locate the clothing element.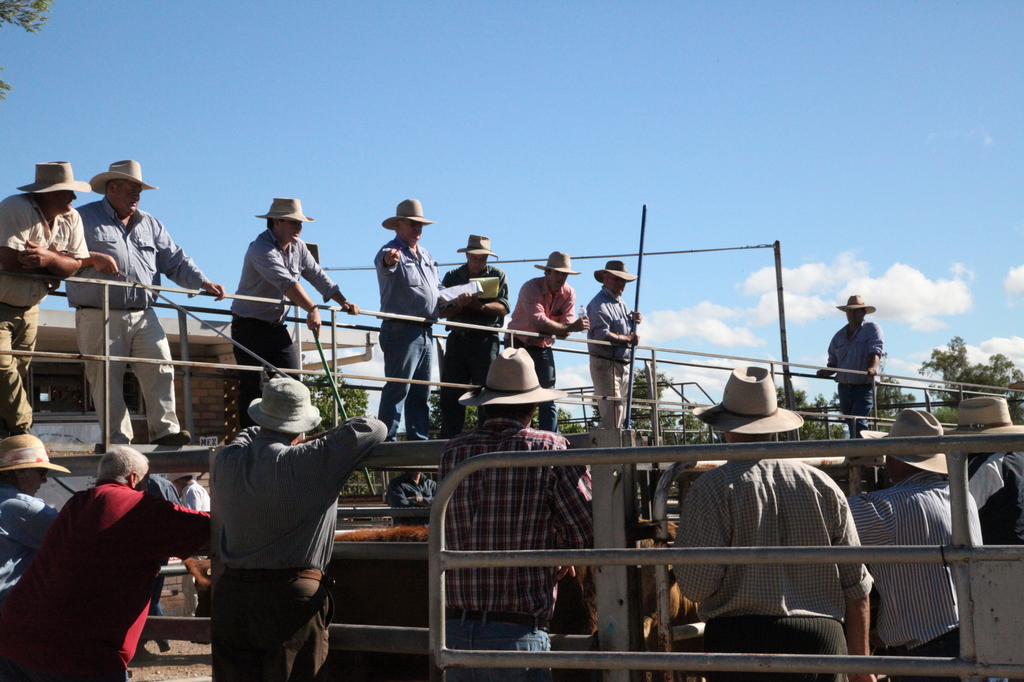
Element bbox: region(437, 419, 604, 681).
